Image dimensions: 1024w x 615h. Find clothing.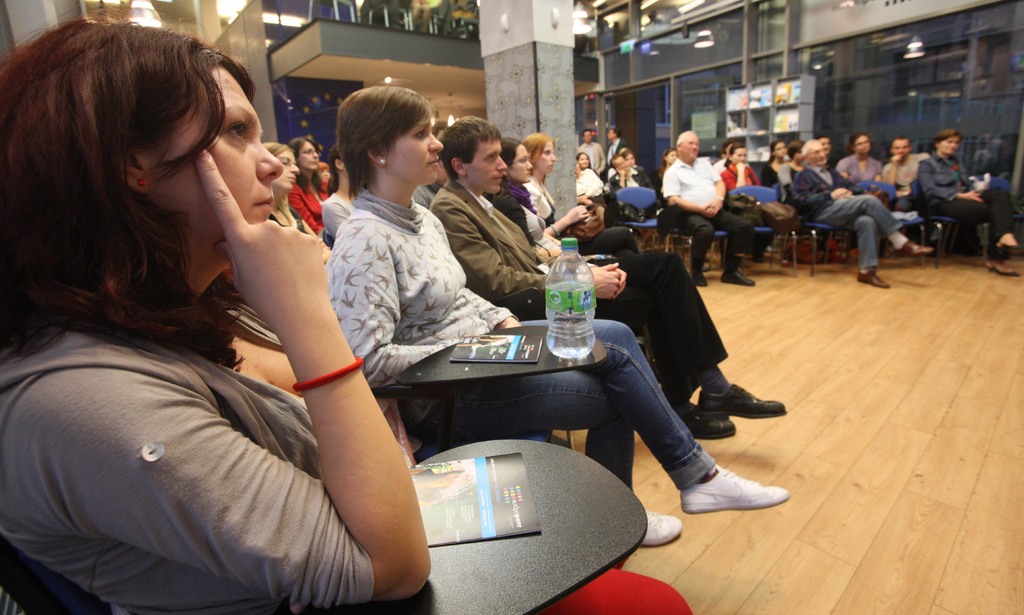
Rect(580, 168, 605, 205).
